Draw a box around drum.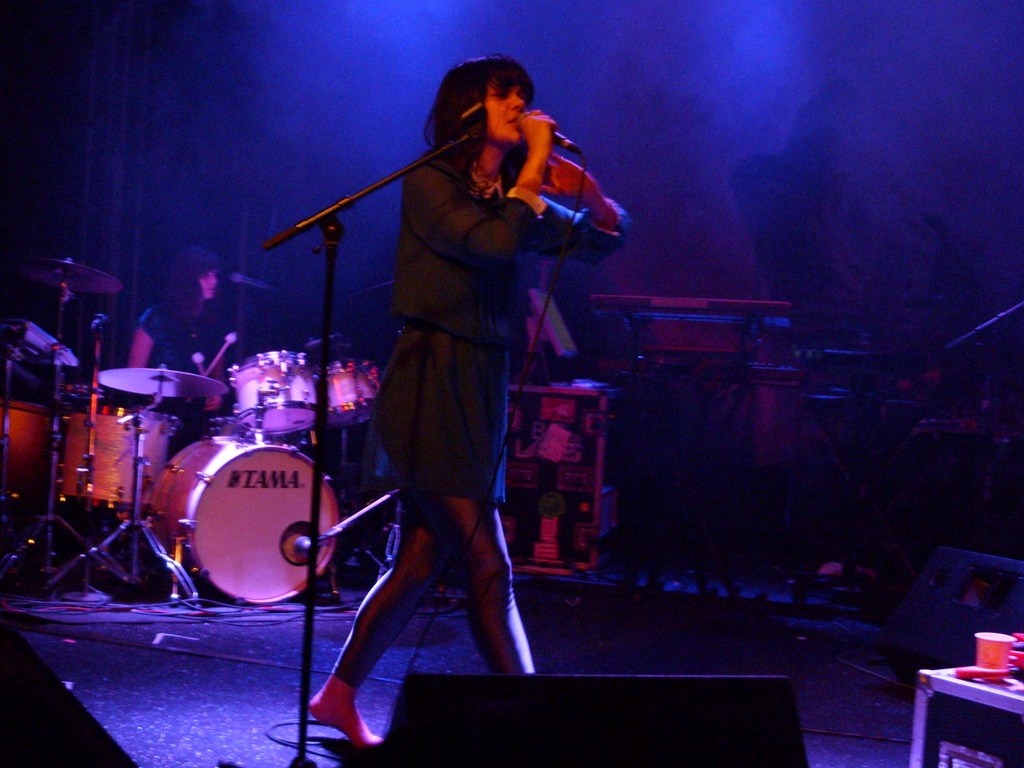
<bbox>317, 361, 380, 427</bbox>.
